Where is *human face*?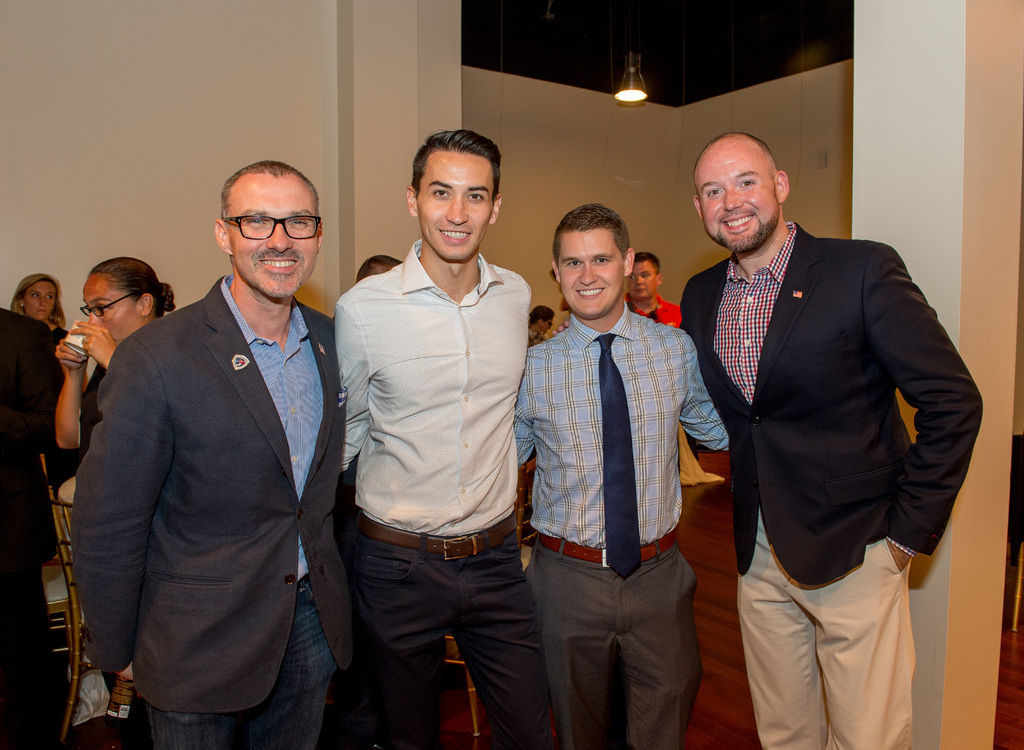
crop(86, 270, 140, 345).
